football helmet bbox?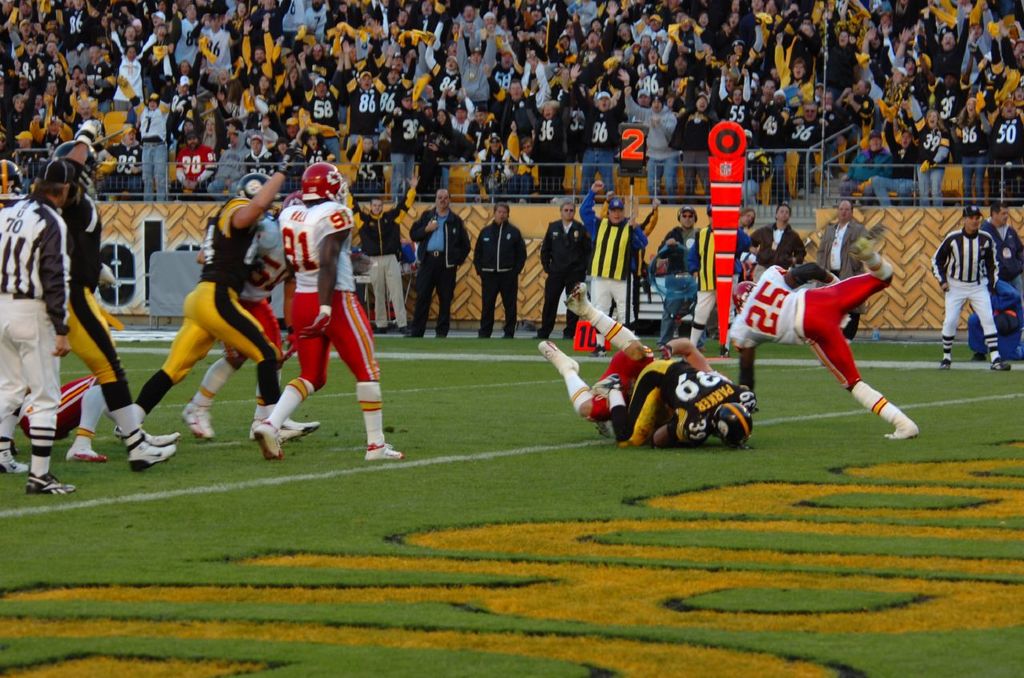
55 138 98 188
